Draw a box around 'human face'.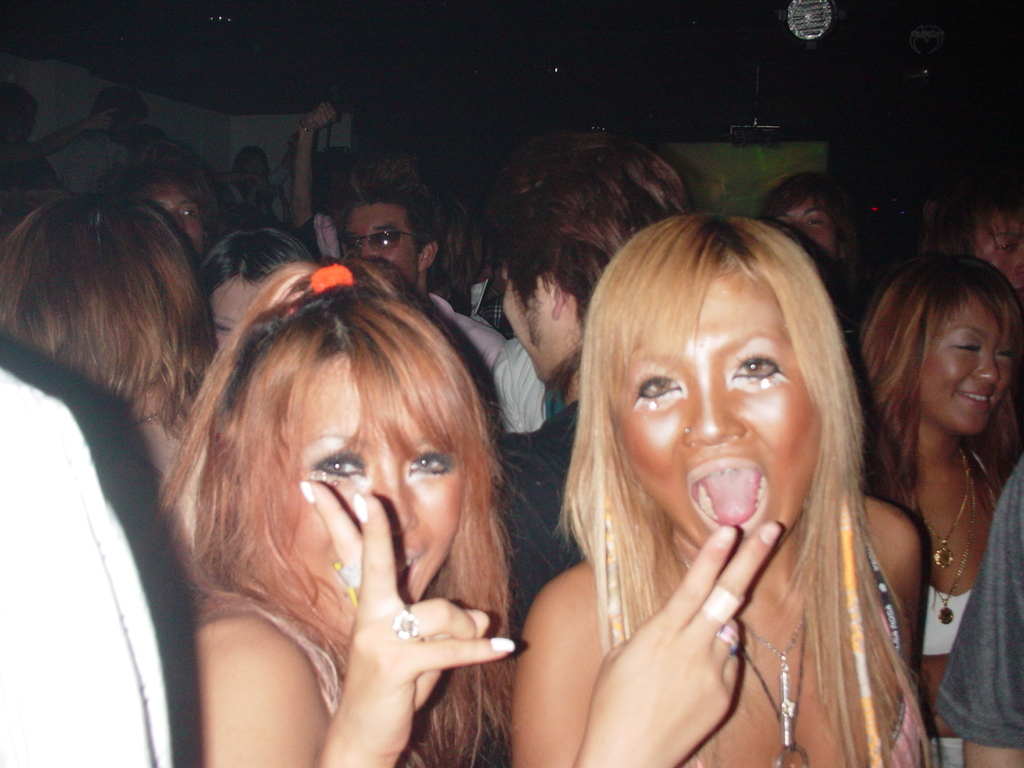
bbox=[339, 204, 423, 288].
